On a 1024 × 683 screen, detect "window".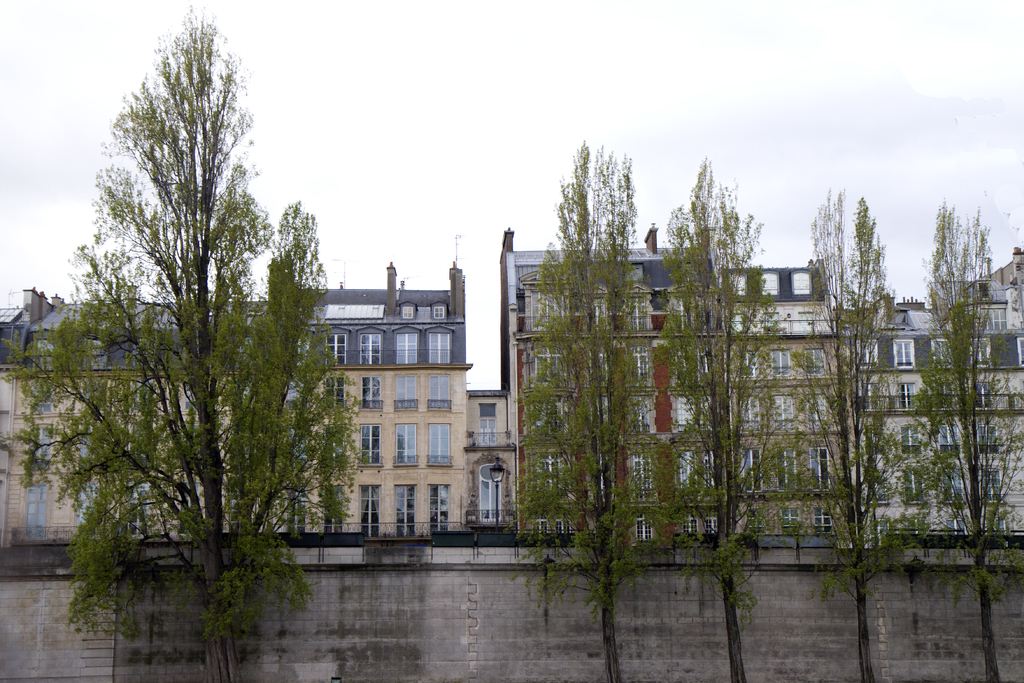
[x1=396, y1=378, x2=417, y2=411].
